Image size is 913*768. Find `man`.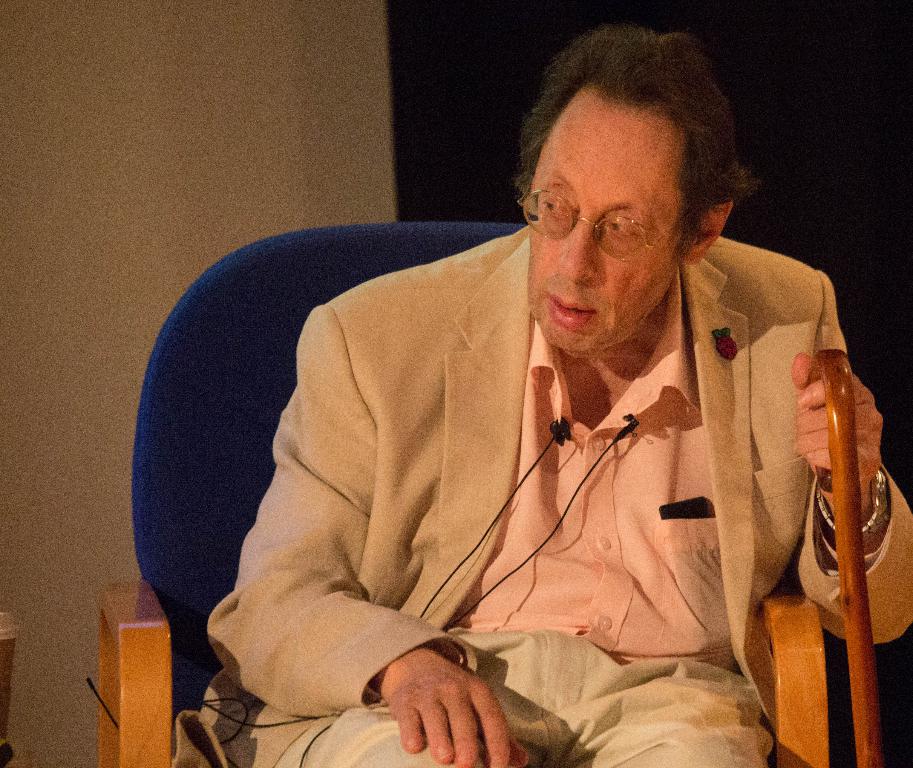
<box>194,20,912,767</box>.
